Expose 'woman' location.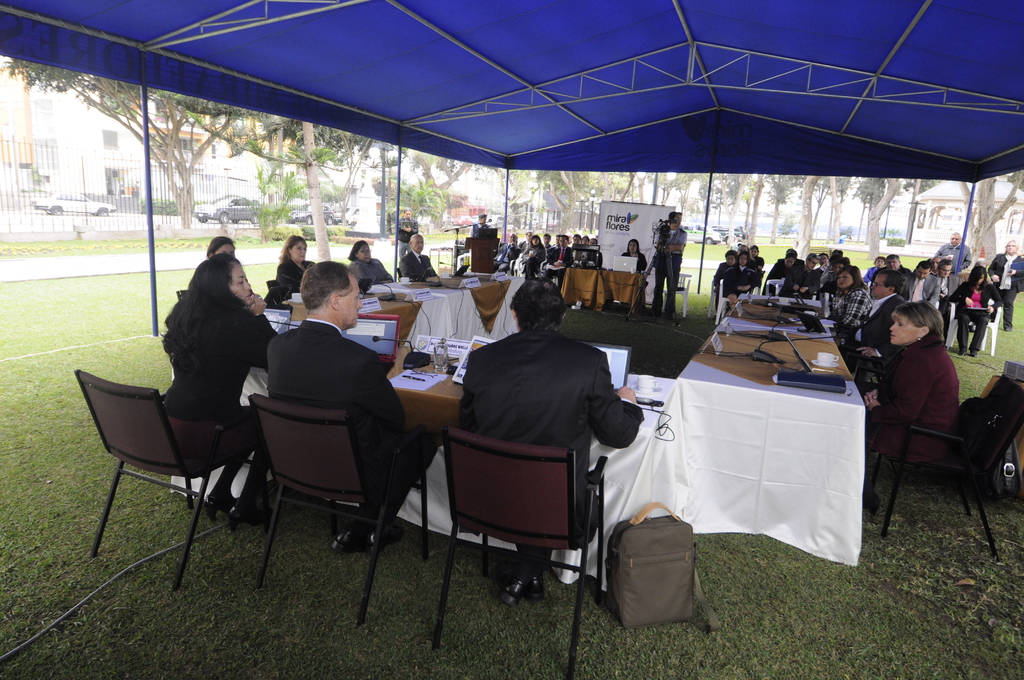
Exposed at BBox(520, 234, 545, 279).
